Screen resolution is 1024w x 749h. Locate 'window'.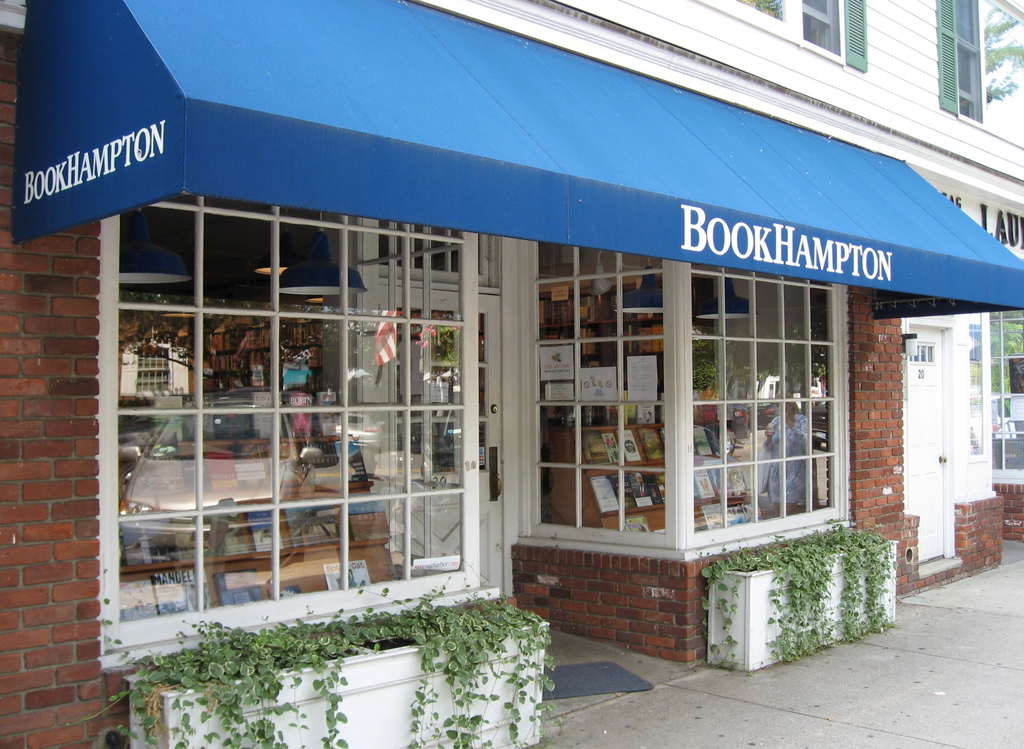
bbox(927, 0, 986, 121).
